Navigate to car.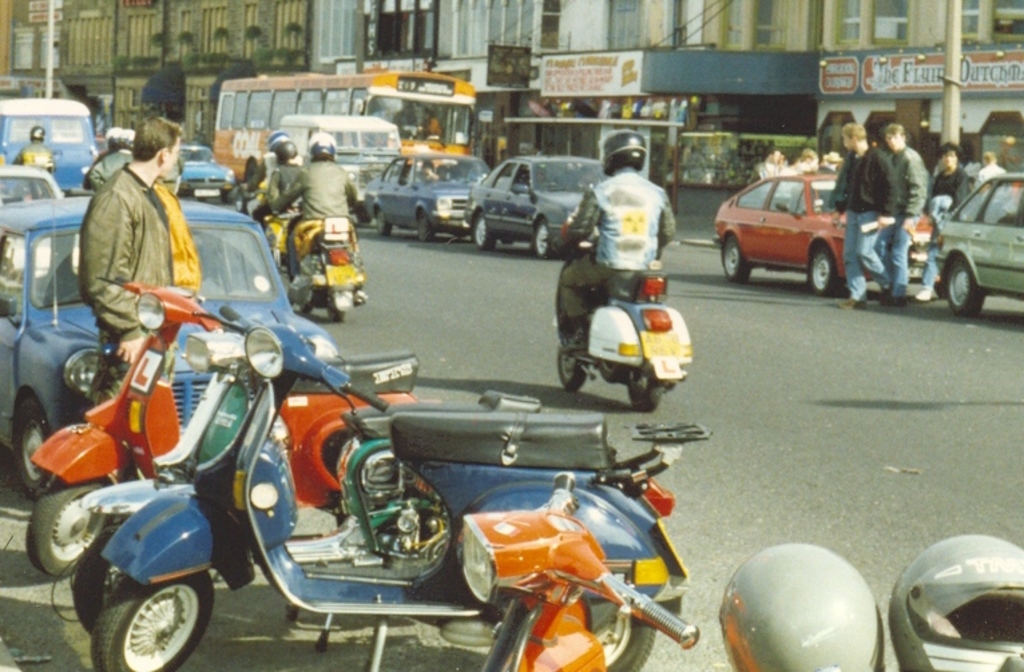
Navigation target: left=95, top=132, right=106, bottom=156.
